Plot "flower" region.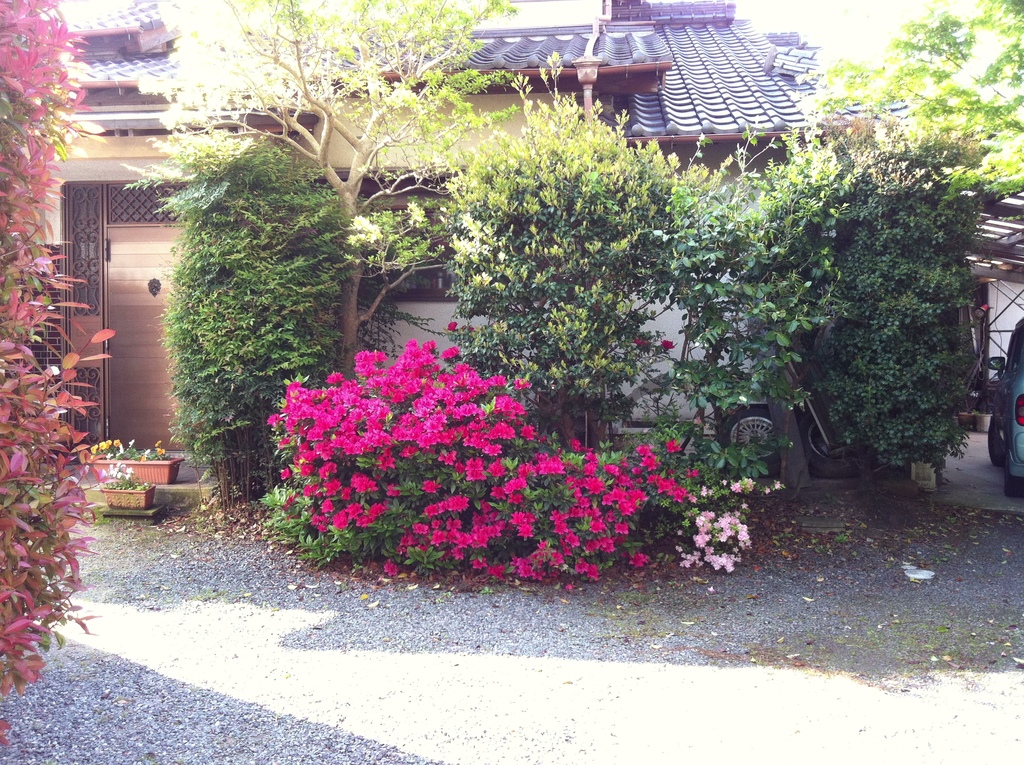
Plotted at <region>466, 322, 474, 332</region>.
